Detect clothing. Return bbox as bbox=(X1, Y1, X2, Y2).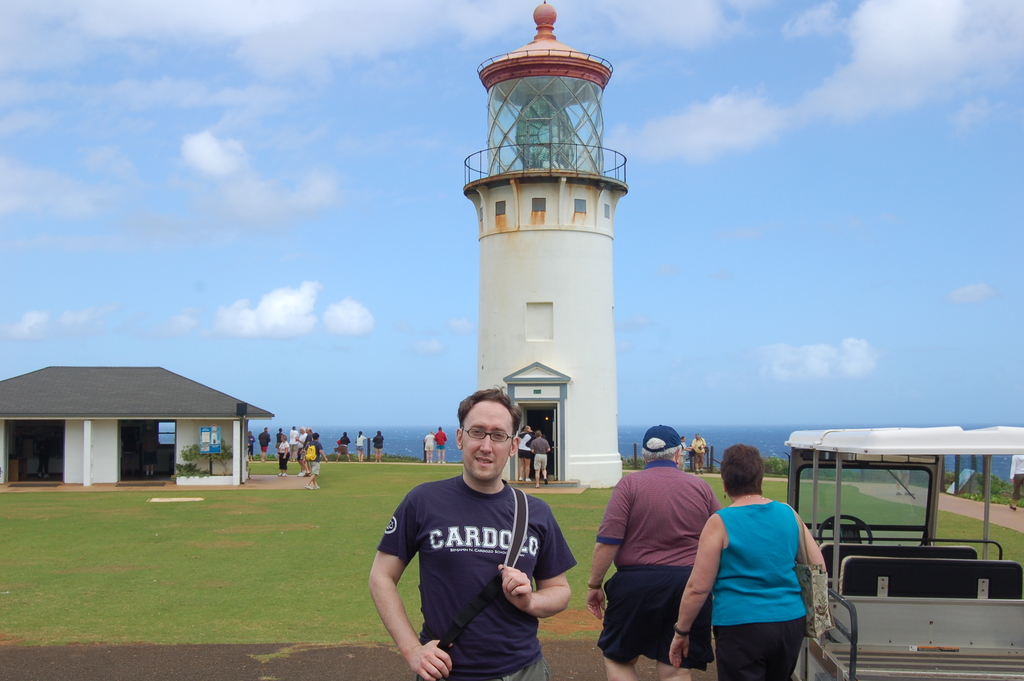
bbox=(422, 433, 436, 452).
